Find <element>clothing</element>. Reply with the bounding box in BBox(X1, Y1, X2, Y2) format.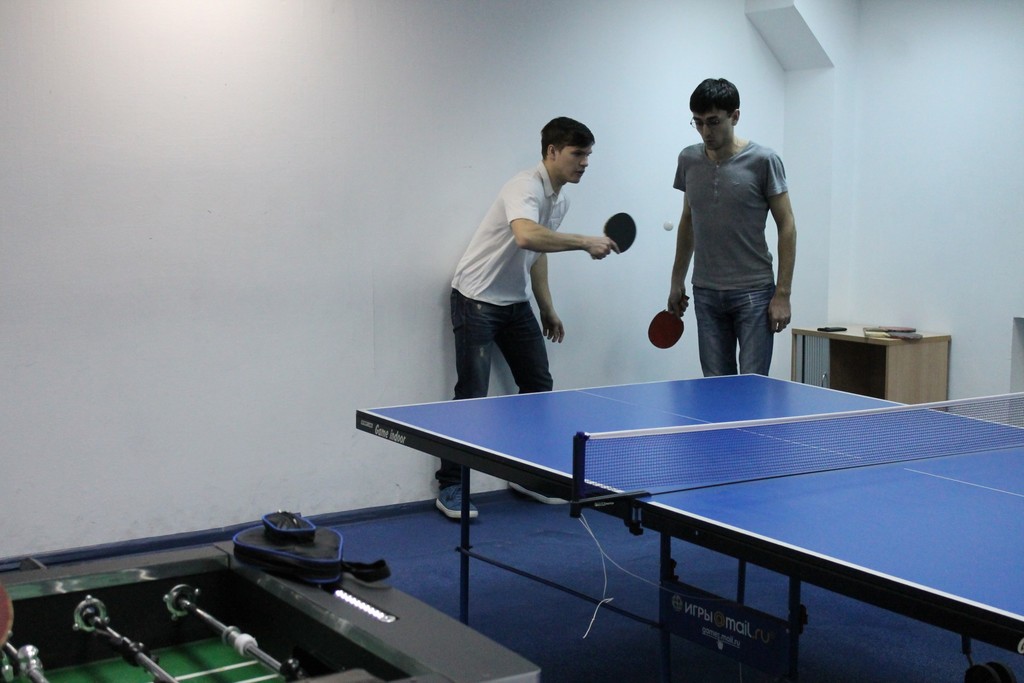
BBox(448, 155, 571, 309).
